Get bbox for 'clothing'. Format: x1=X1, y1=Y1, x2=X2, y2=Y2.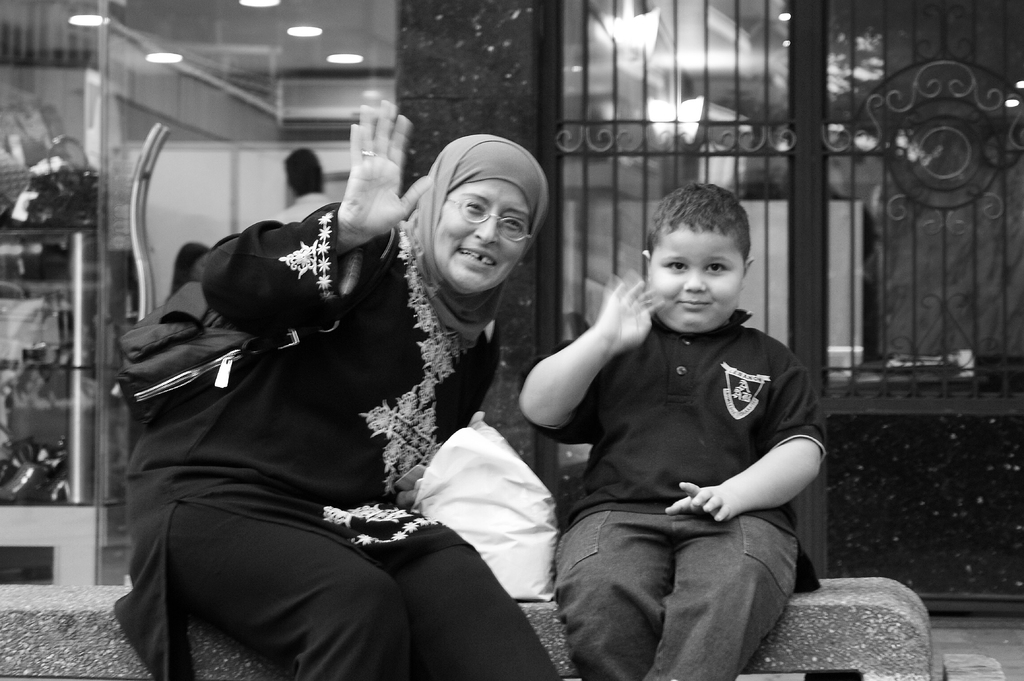
x1=111, y1=198, x2=559, y2=680.
